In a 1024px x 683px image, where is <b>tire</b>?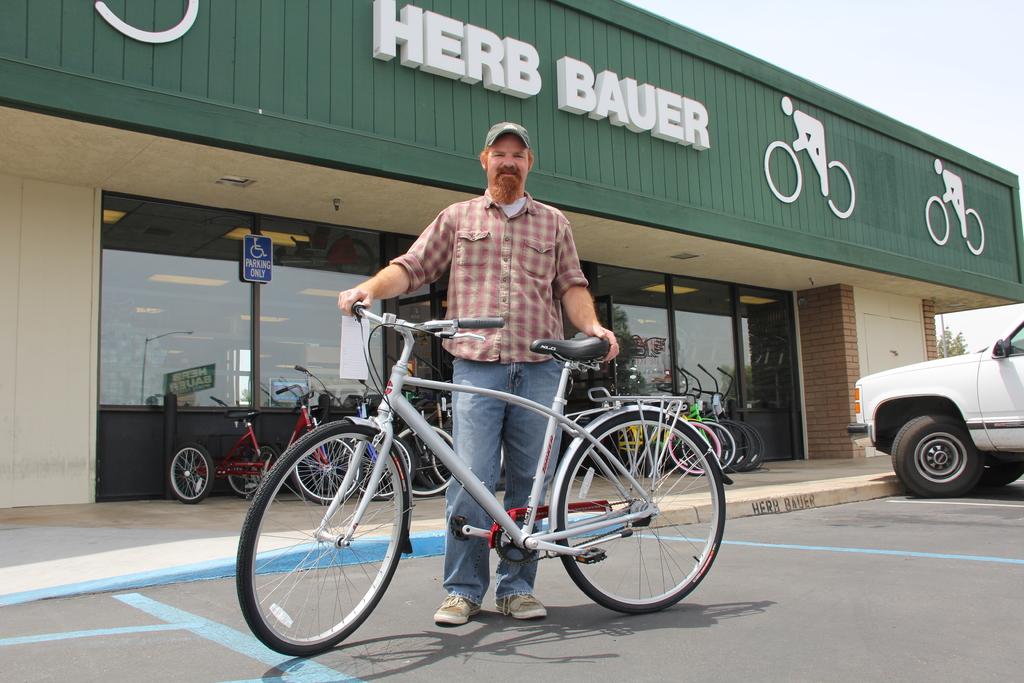
x1=251, y1=436, x2=281, y2=489.
